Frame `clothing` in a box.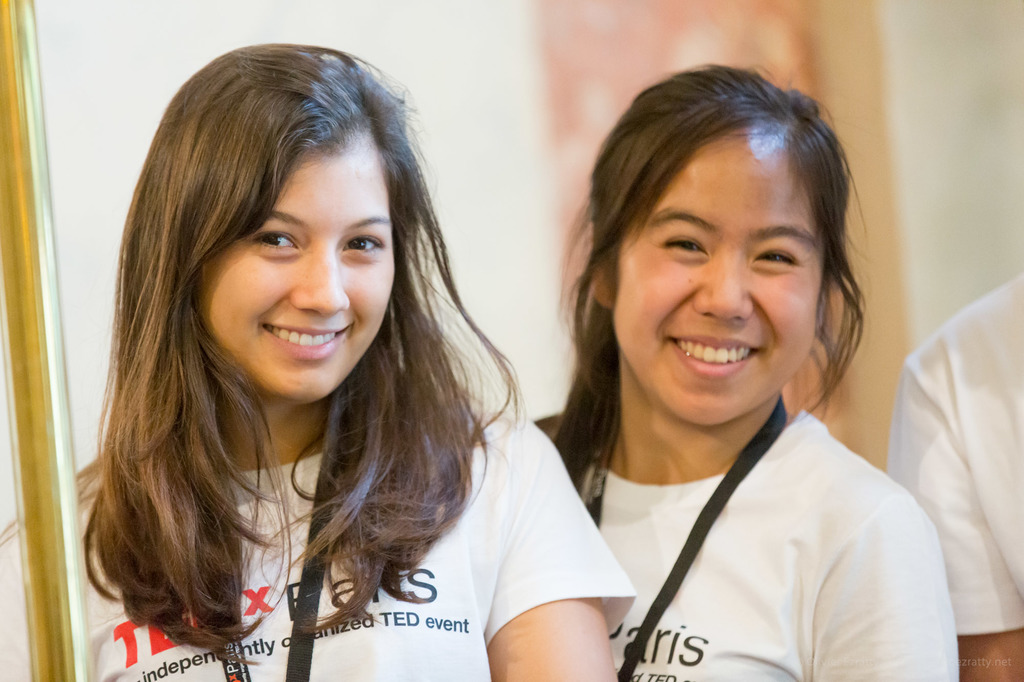
80 390 632 681.
